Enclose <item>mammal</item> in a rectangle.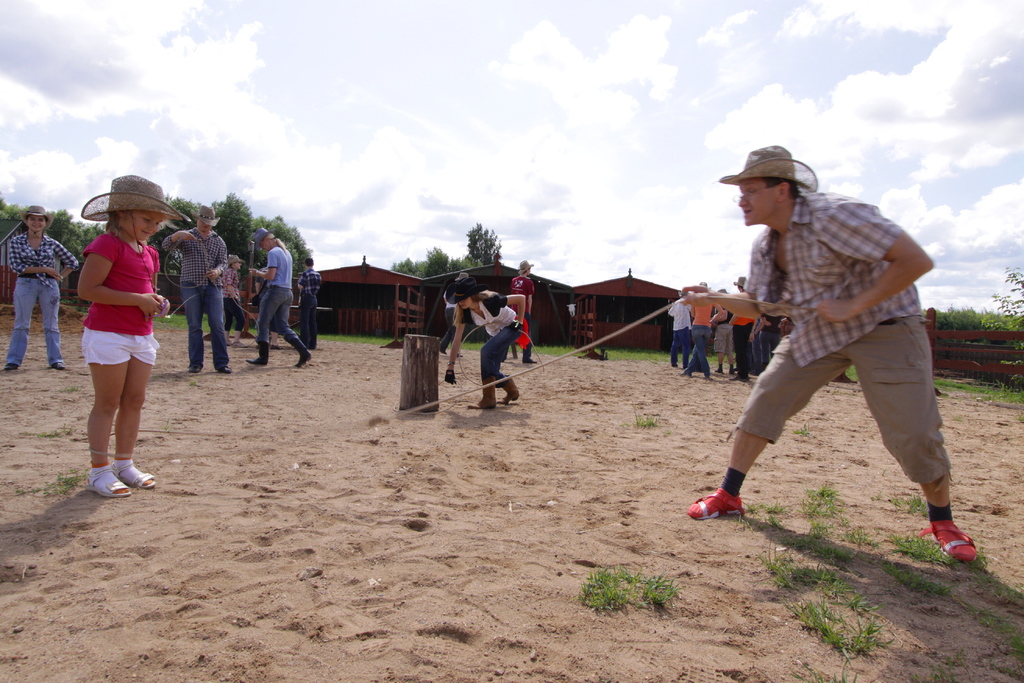
x1=760 y1=309 x2=779 y2=373.
